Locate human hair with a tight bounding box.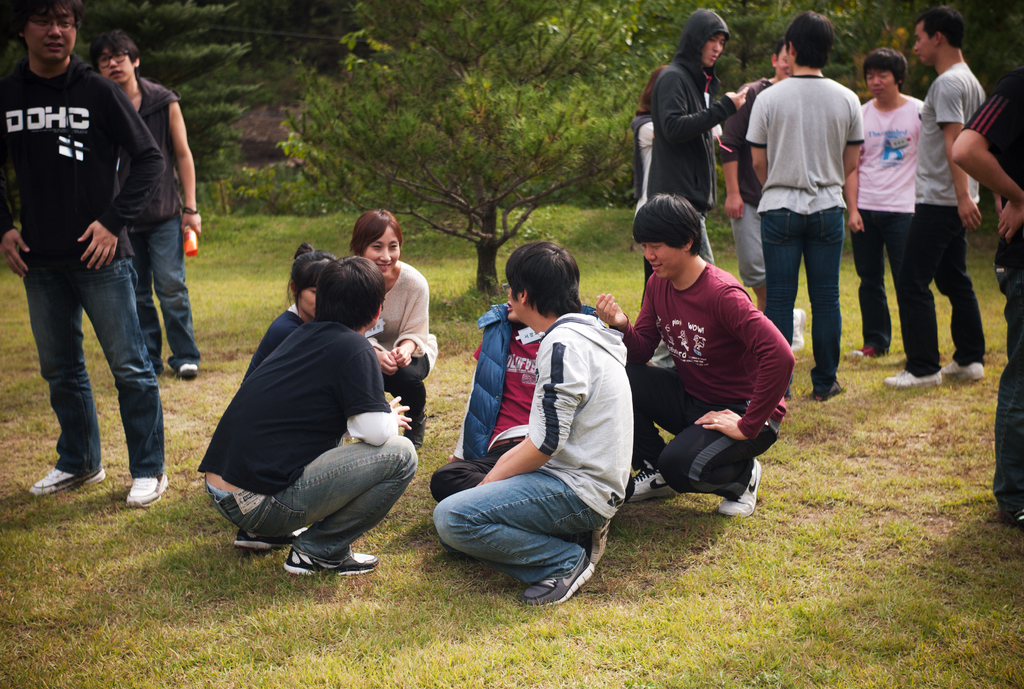
<box>315,255,385,327</box>.
